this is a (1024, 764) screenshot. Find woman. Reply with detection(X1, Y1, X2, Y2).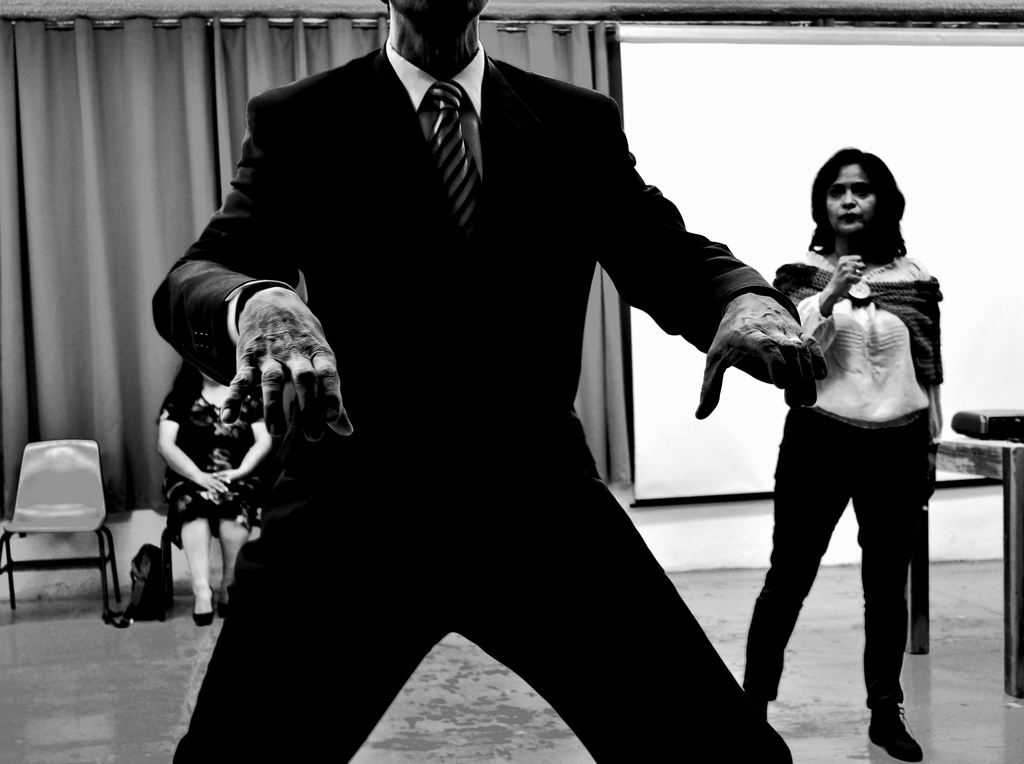
detection(711, 137, 956, 740).
